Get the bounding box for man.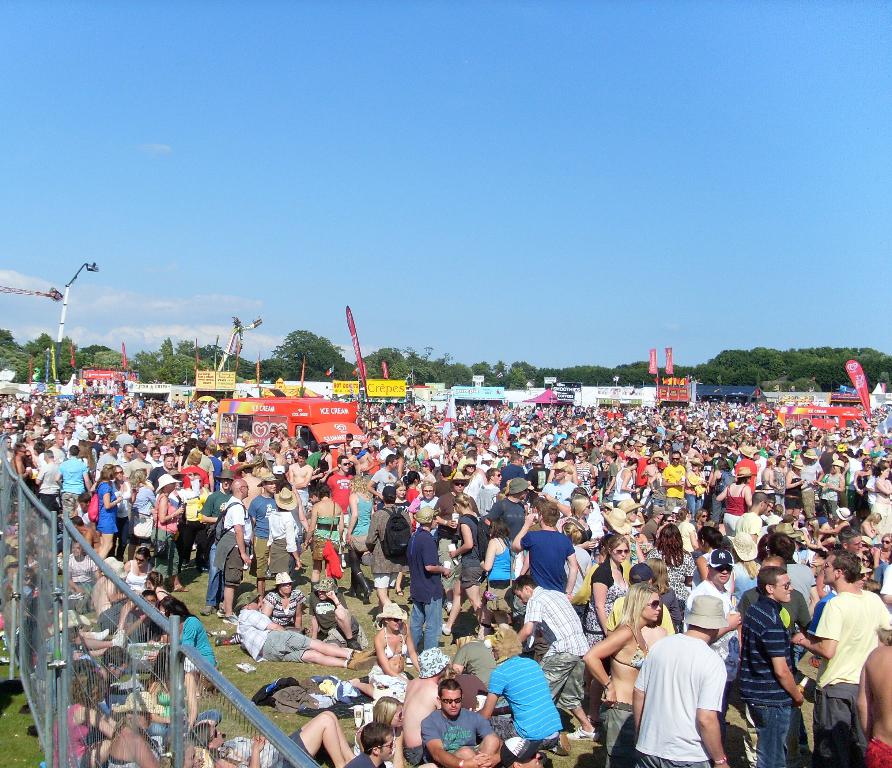
box(732, 492, 768, 552).
